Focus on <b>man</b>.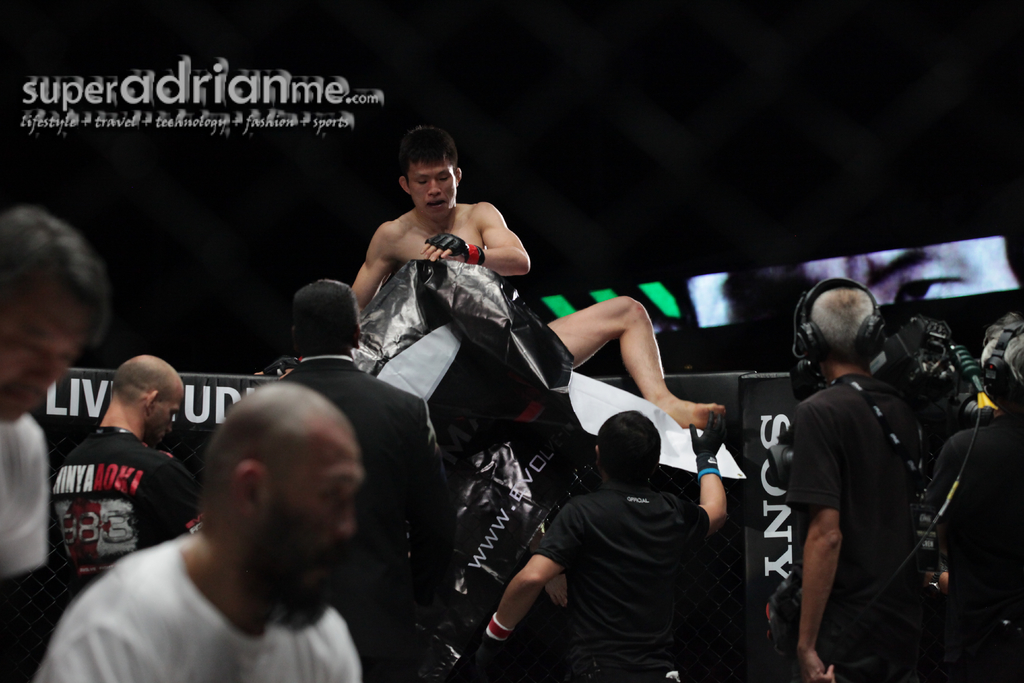
Focused at <bbox>349, 126, 724, 431</bbox>.
